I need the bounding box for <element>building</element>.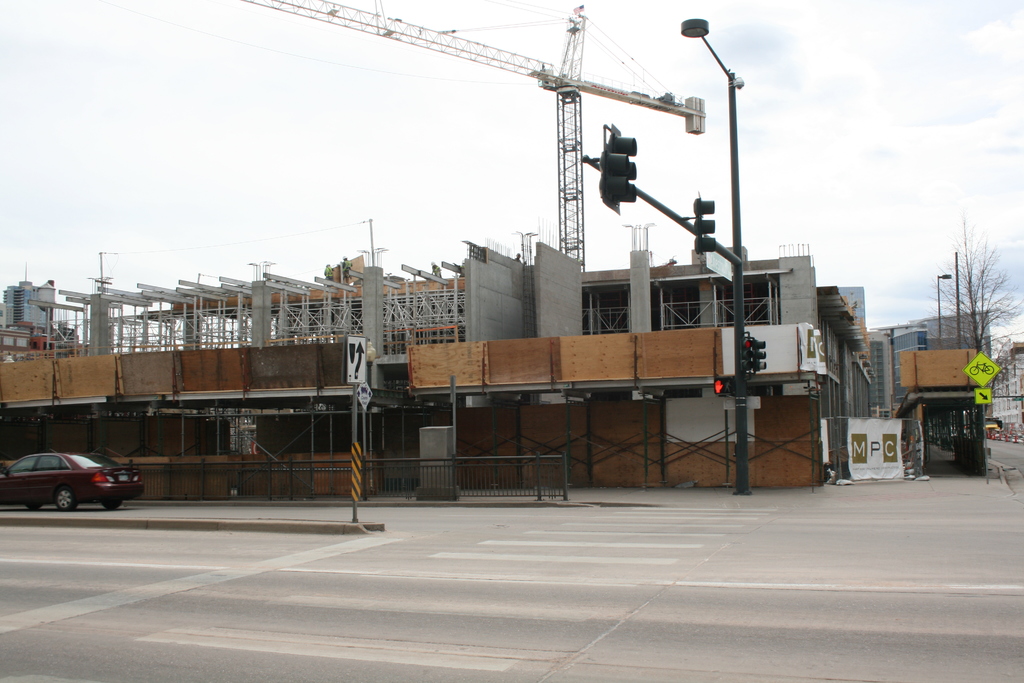
Here it is: (839, 288, 865, 322).
